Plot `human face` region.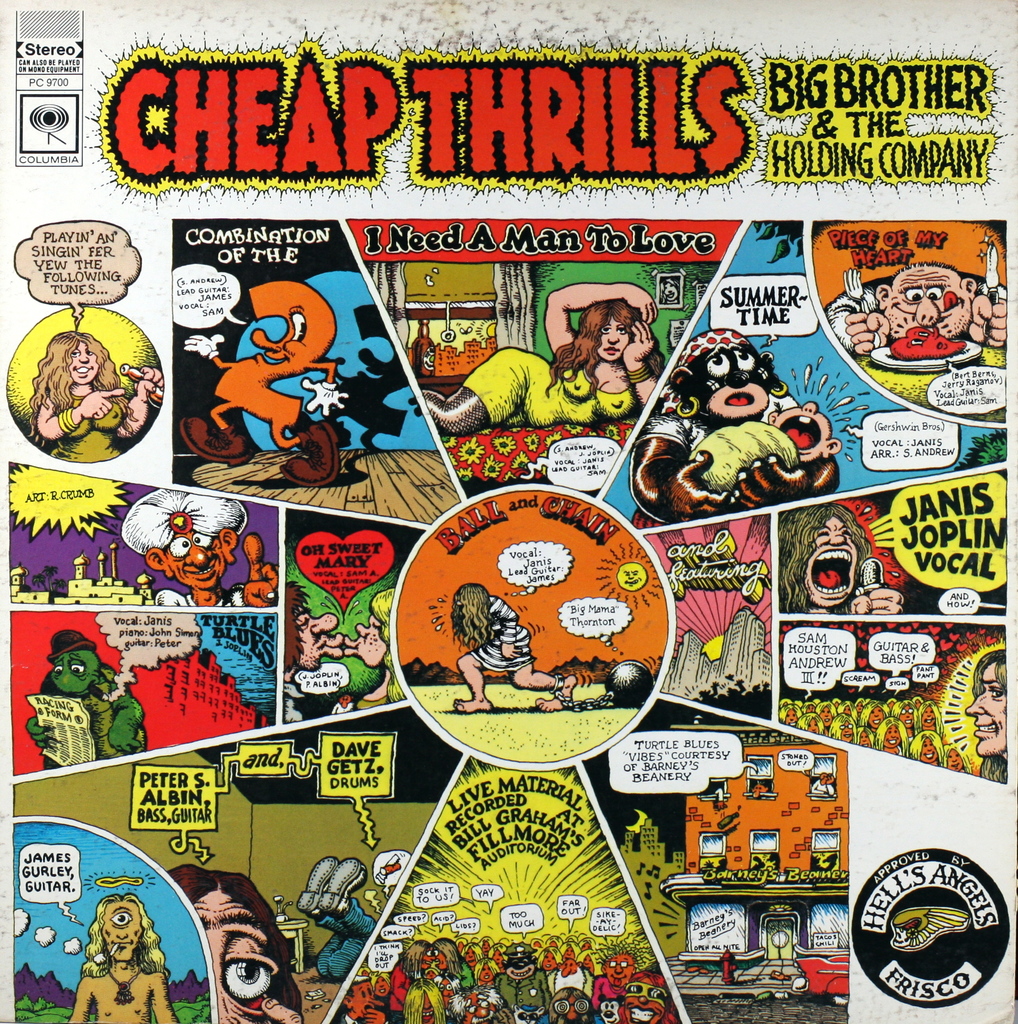
Plotted at {"left": 196, "top": 891, "right": 276, "bottom": 1023}.
